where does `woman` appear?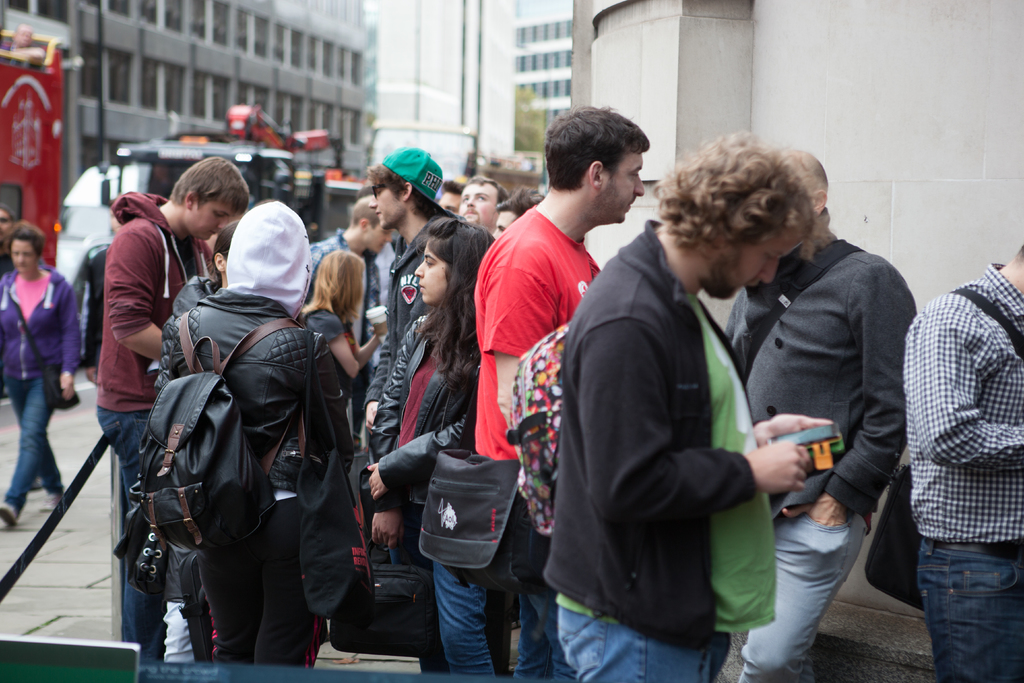
Appears at x1=354 y1=192 x2=511 y2=682.
